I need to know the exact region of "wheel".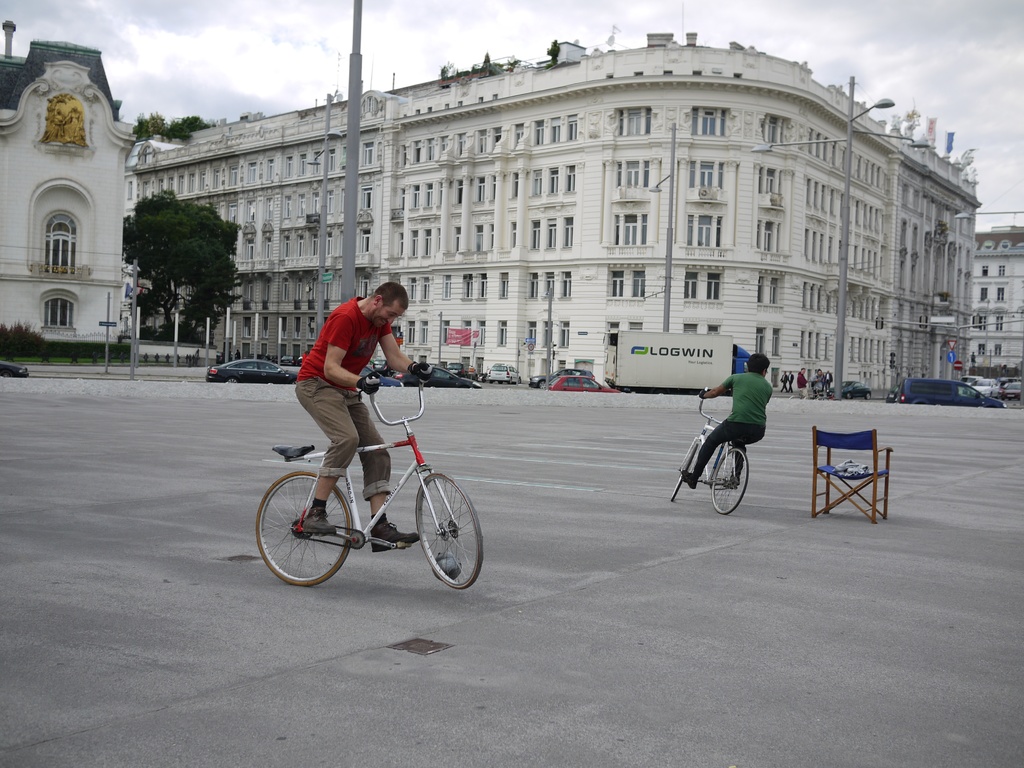
Region: 845:392:852:399.
